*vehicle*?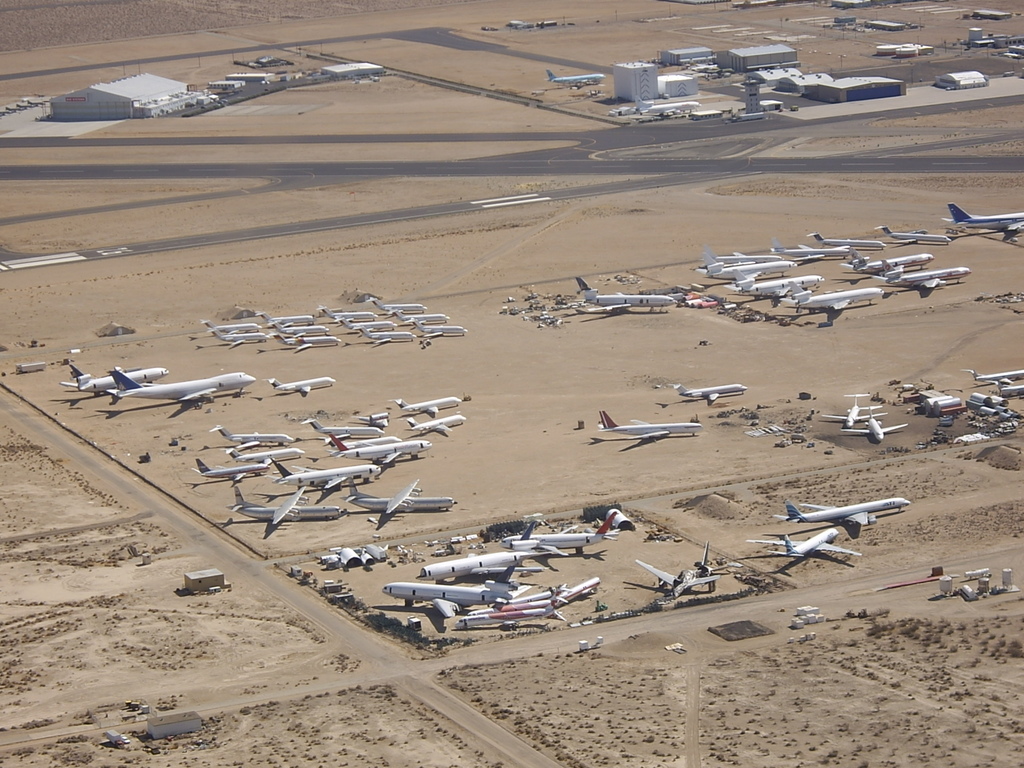
(384, 395, 465, 413)
